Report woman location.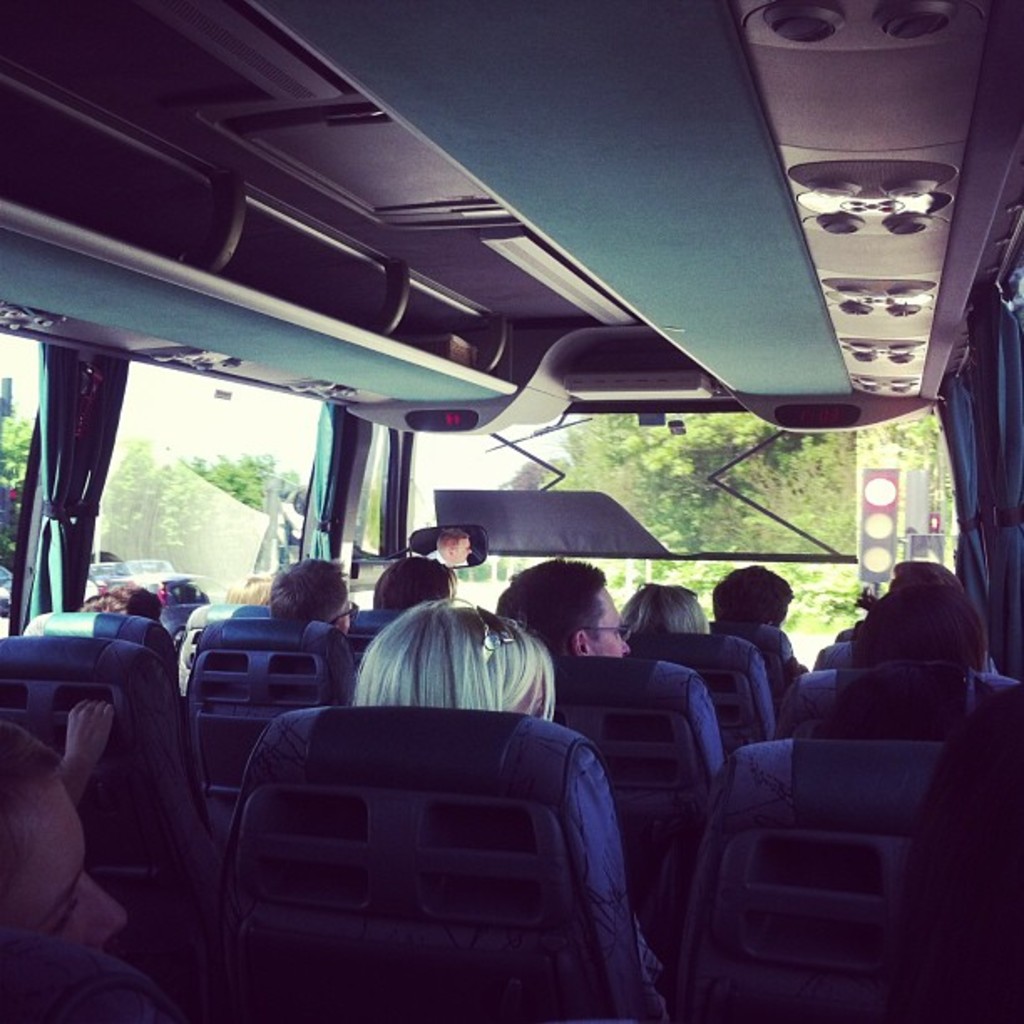
Report: (x1=351, y1=597, x2=557, y2=714).
